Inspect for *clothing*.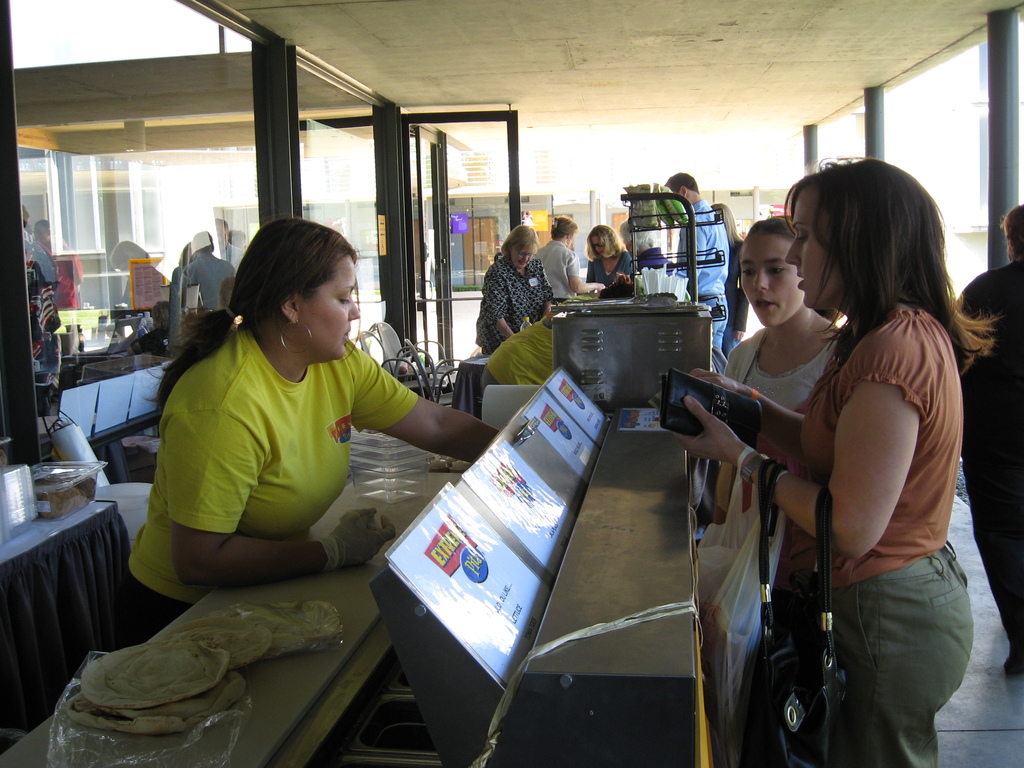
Inspection: box=[948, 262, 1023, 651].
